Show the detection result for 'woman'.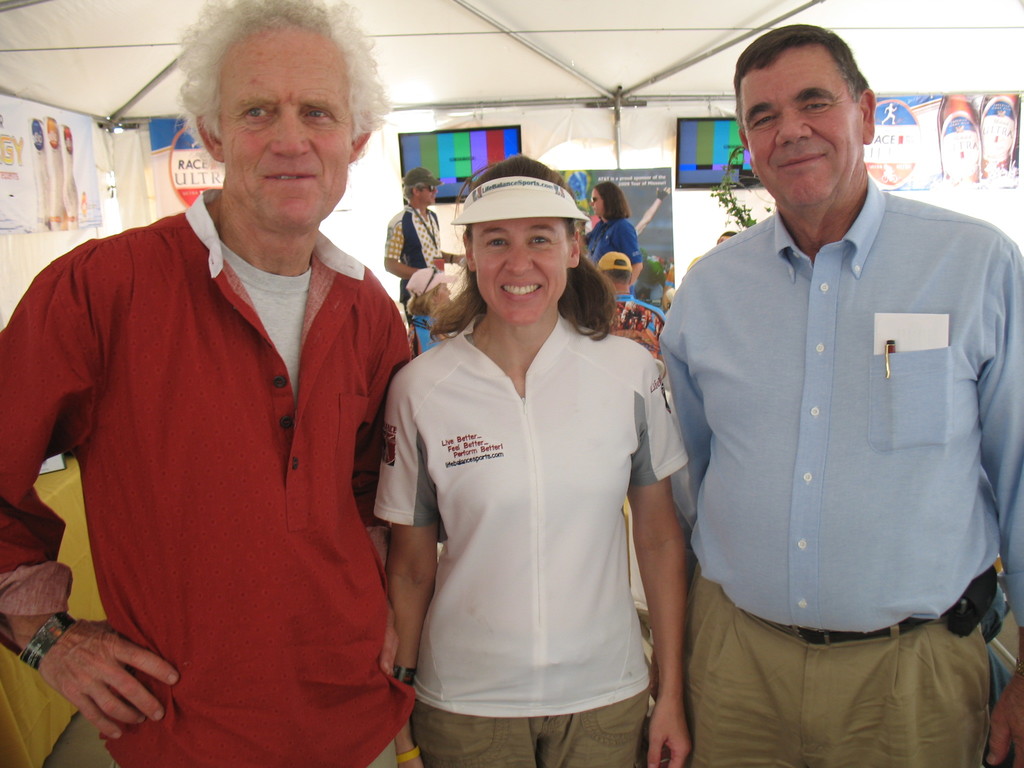
[x1=364, y1=153, x2=702, y2=767].
